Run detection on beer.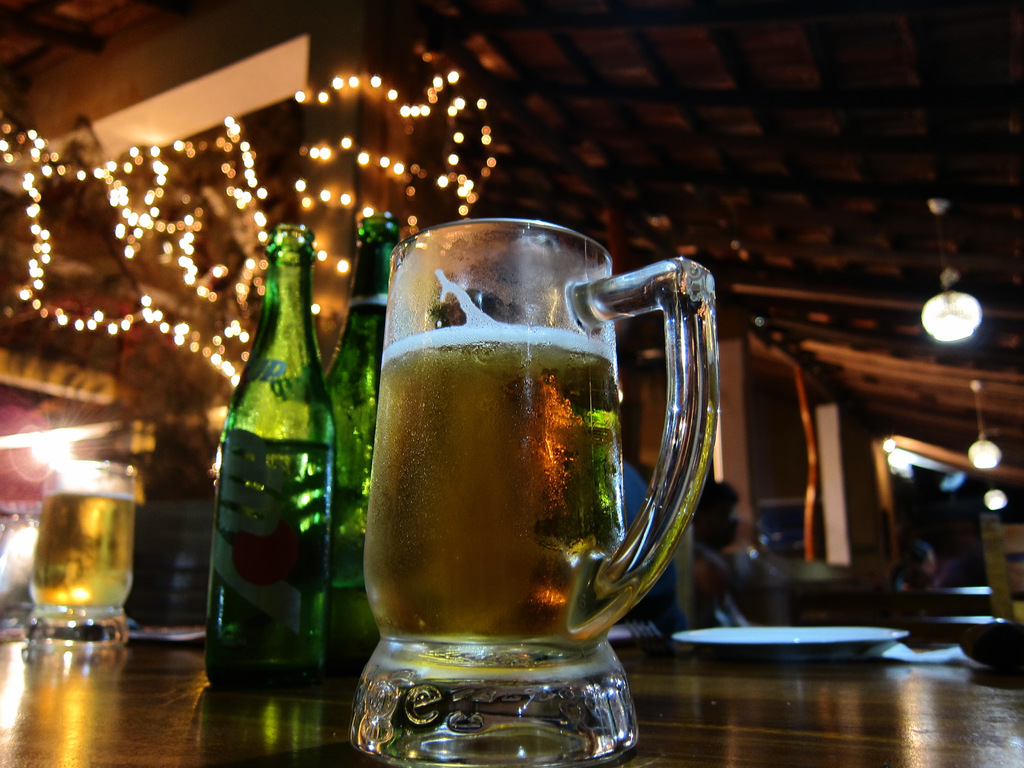
Result: BBox(205, 225, 332, 704).
